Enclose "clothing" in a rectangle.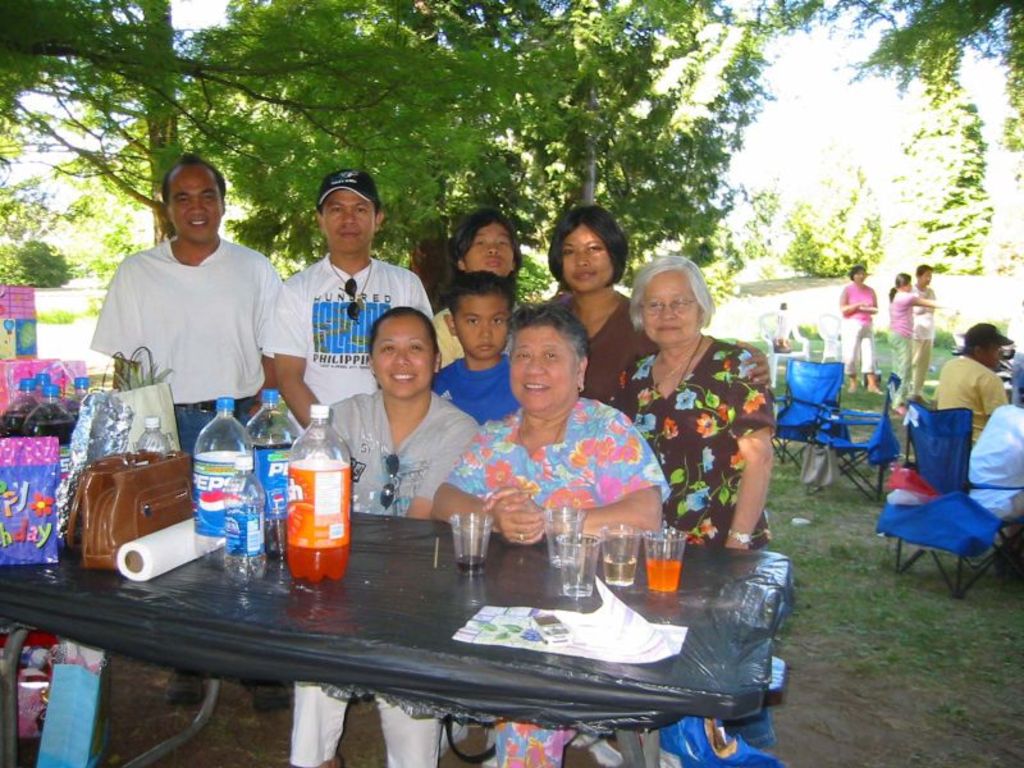
886, 285, 916, 404.
